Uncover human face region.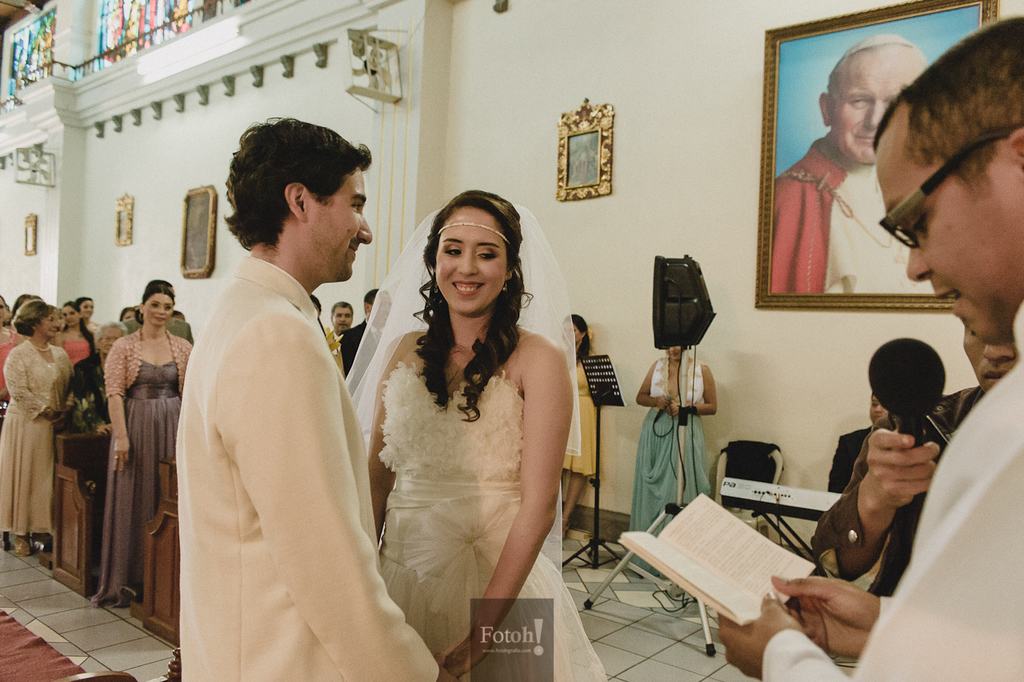
Uncovered: select_region(144, 294, 173, 327).
